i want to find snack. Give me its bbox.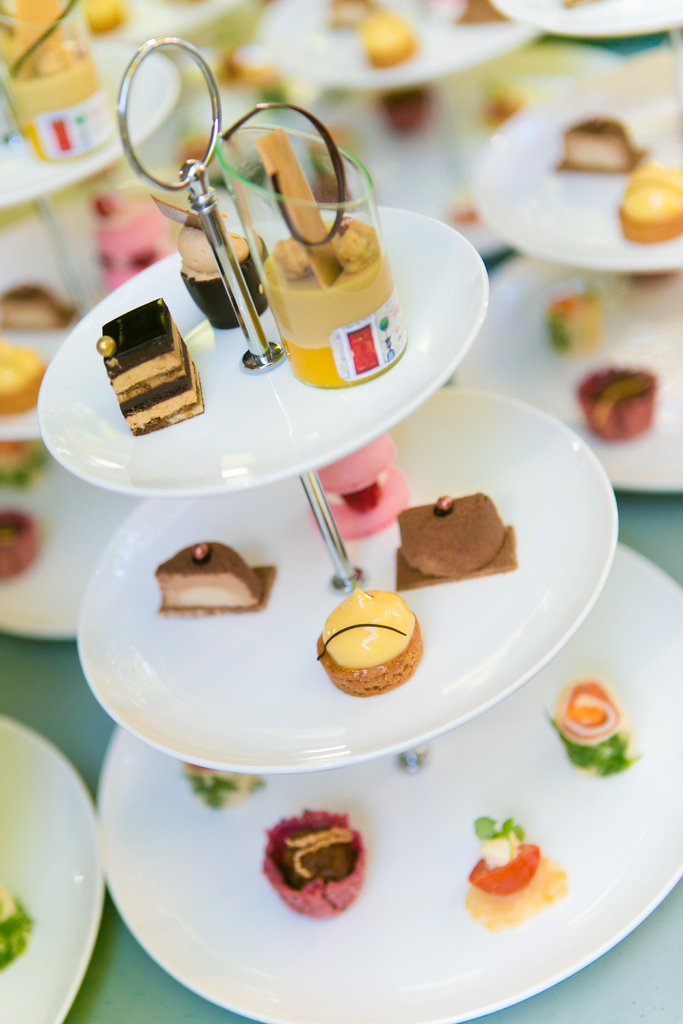
x1=618, y1=163, x2=682, y2=249.
